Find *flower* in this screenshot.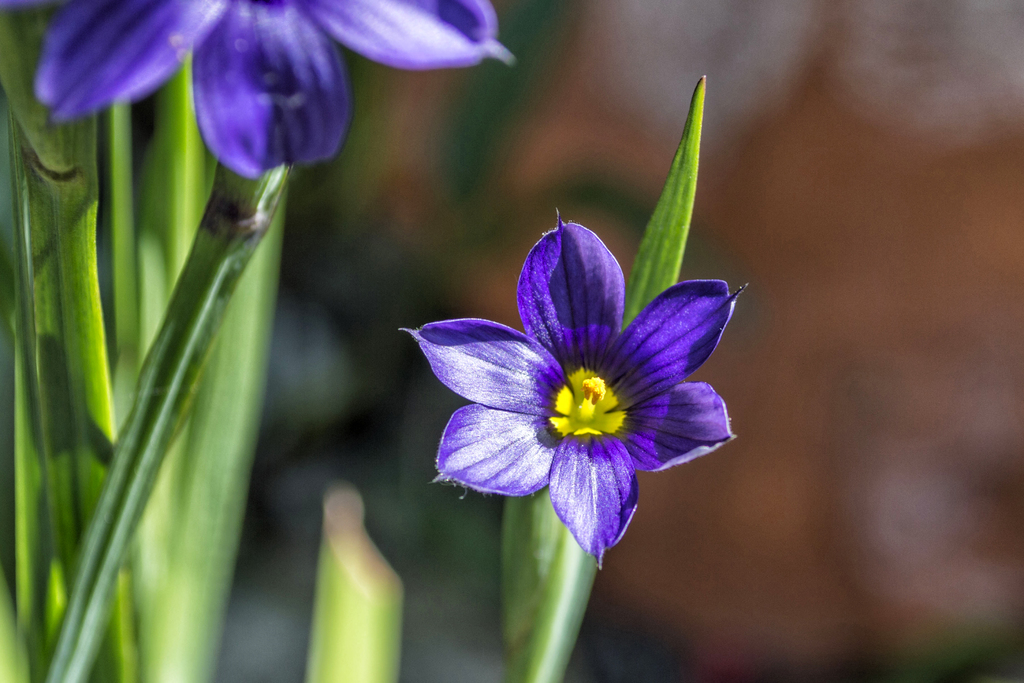
The bounding box for *flower* is x1=413, y1=216, x2=756, y2=563.
